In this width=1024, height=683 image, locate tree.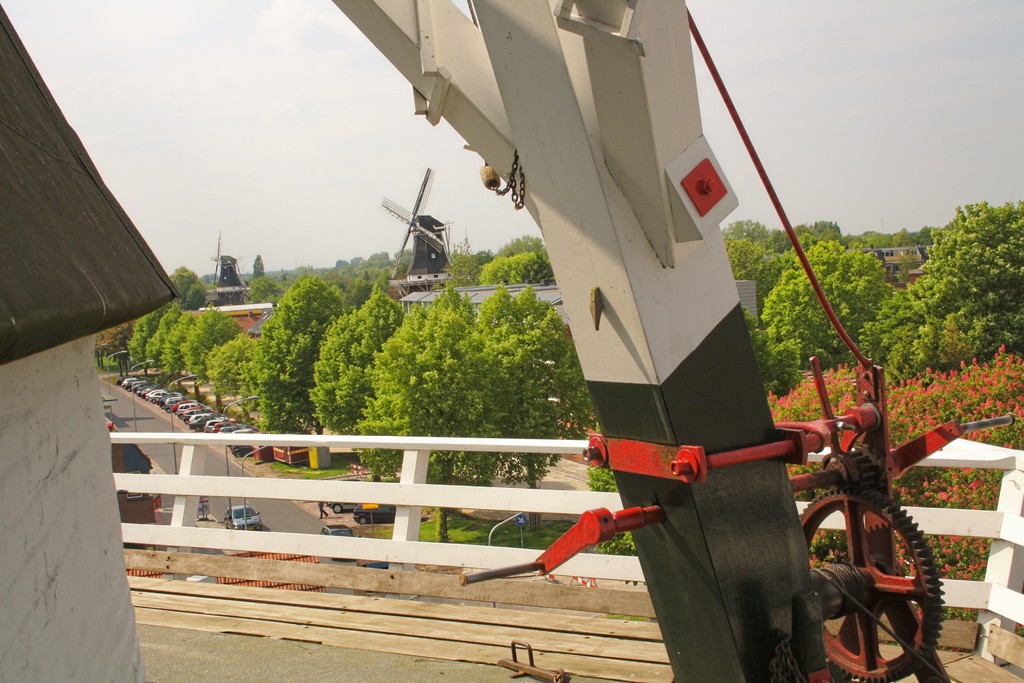
Bounding box: x1=144, y1=307, x2=196, y2=395.
